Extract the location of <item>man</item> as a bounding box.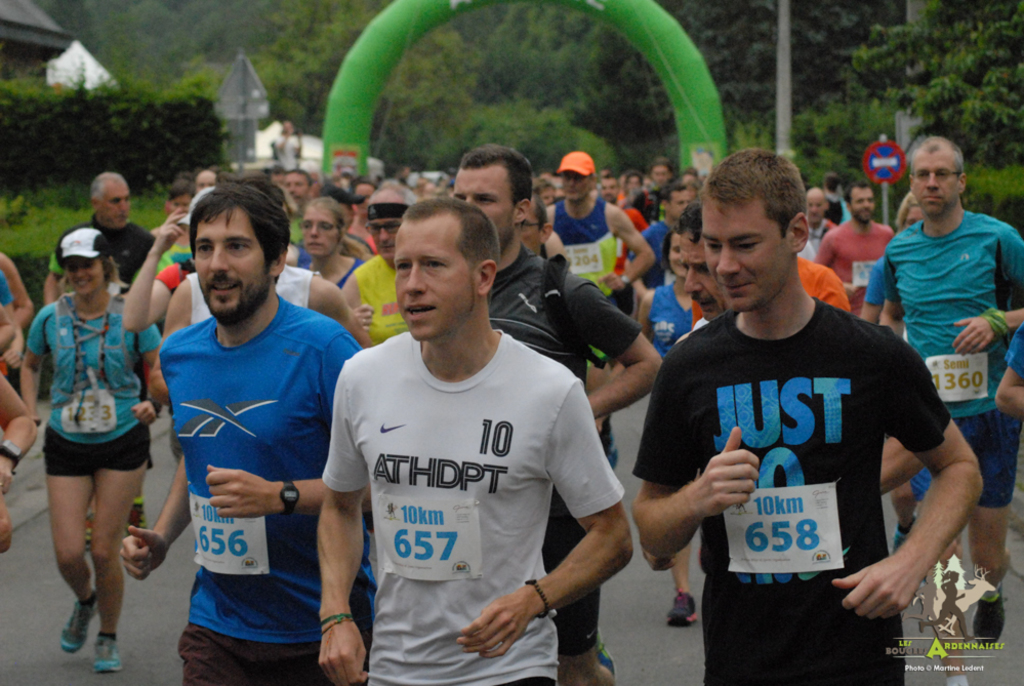
rect(316, 199, 633, 685).
